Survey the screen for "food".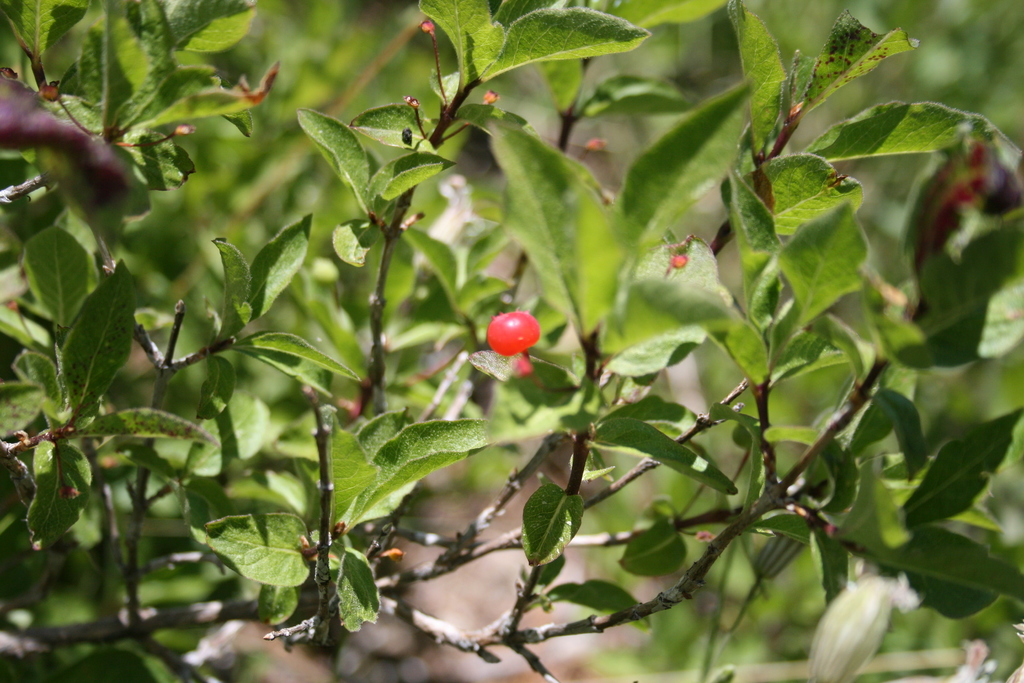
Survey found: bbox=[484, 309, 541, 357].
